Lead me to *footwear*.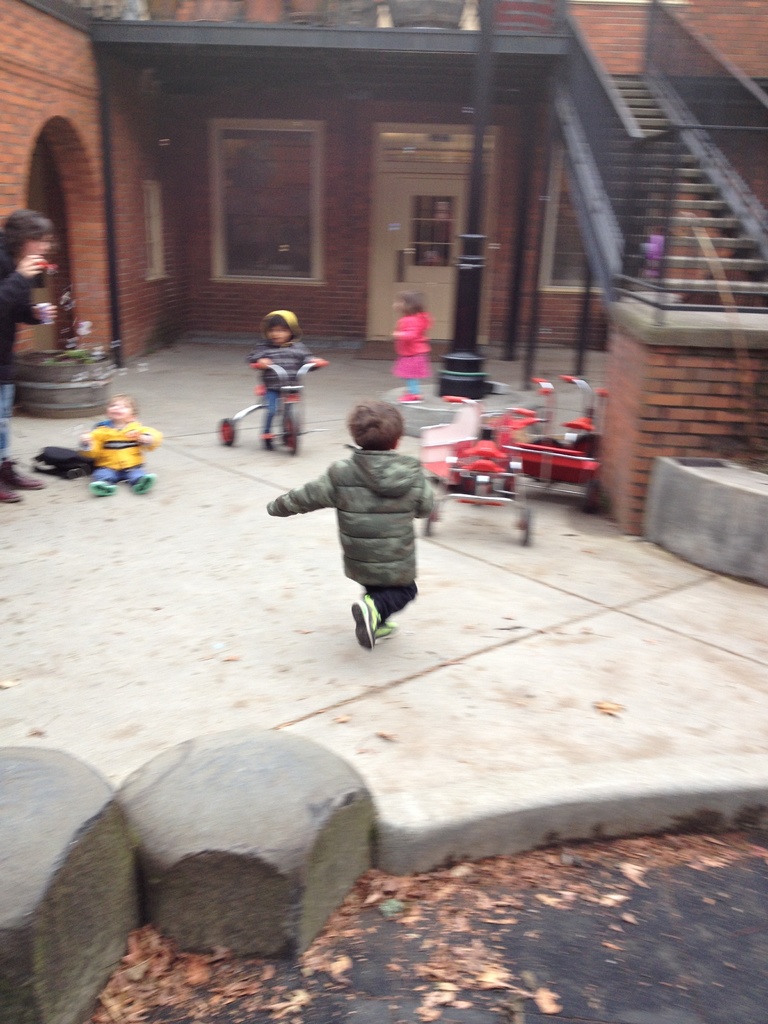
Lead to (left=392, top=392, right=424, bottom=404).
